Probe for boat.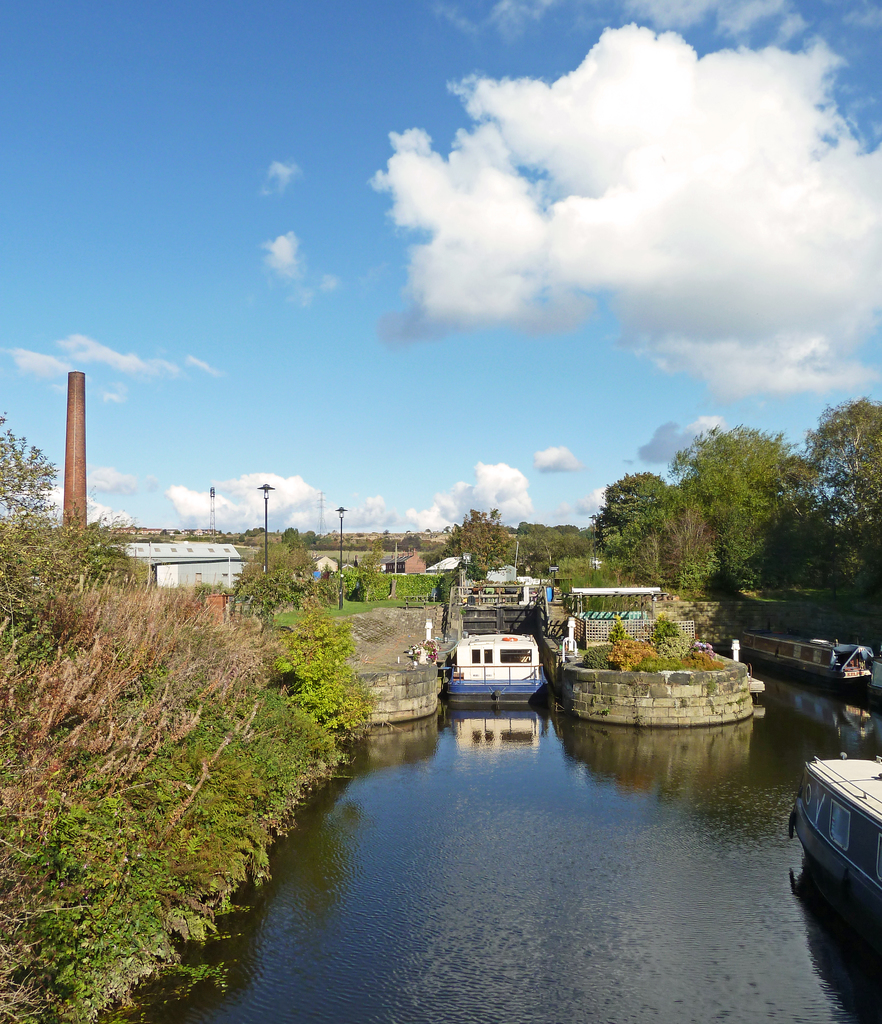
Probe result: box=[449, 618, 572, 714].
